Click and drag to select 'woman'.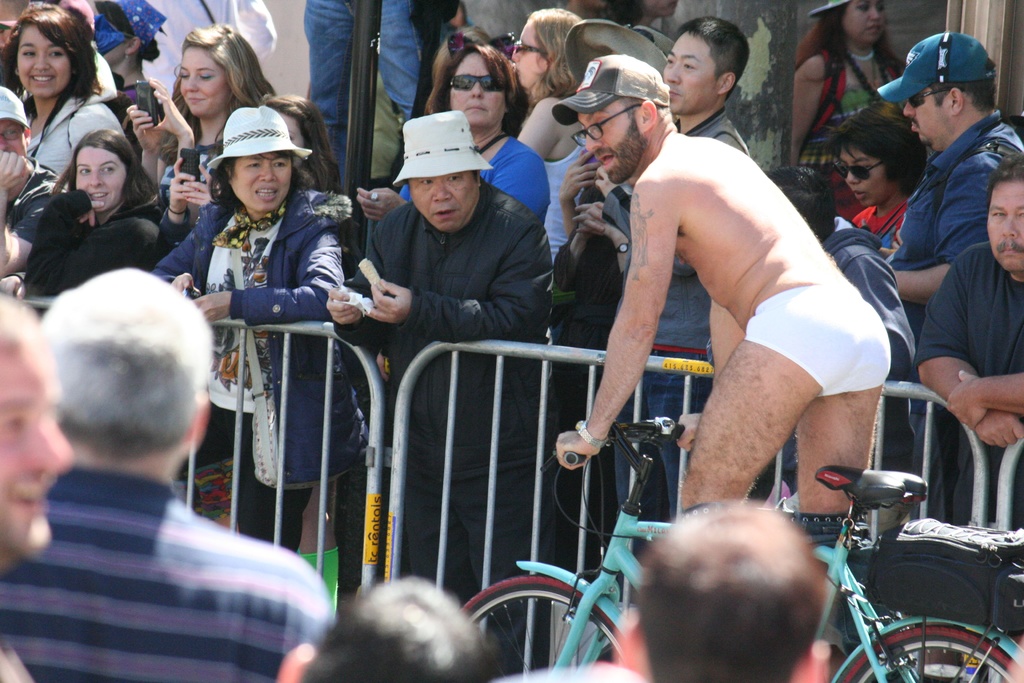
Selection: BBox(785, 0, 907, 169).
